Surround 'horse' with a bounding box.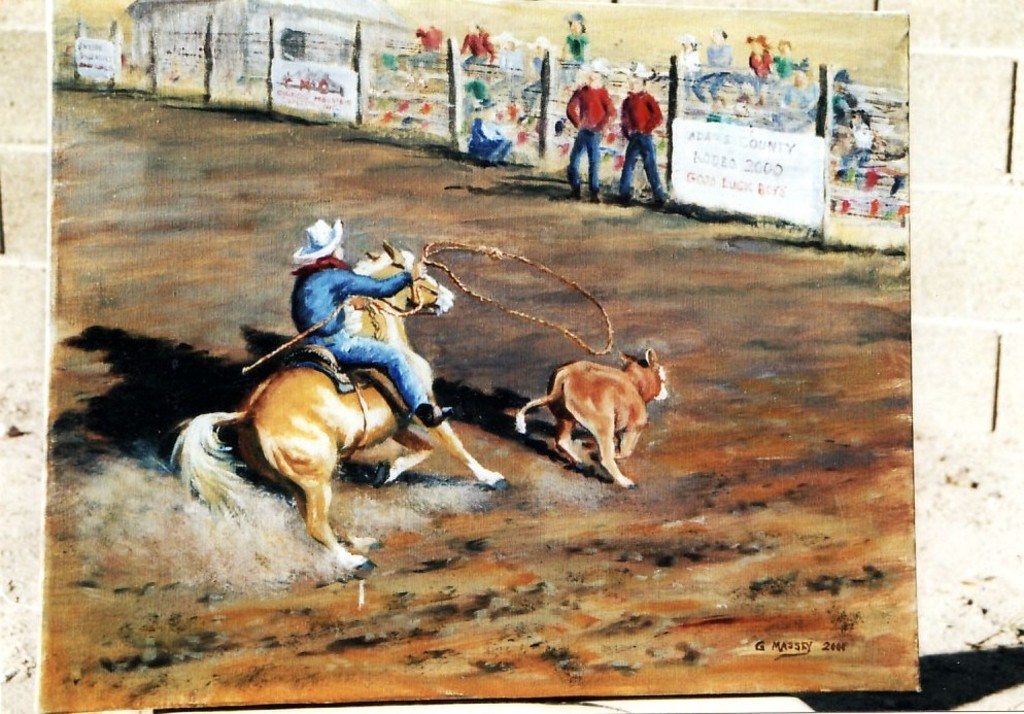
(x1=169, y1=239, x2=509, y2=577).
